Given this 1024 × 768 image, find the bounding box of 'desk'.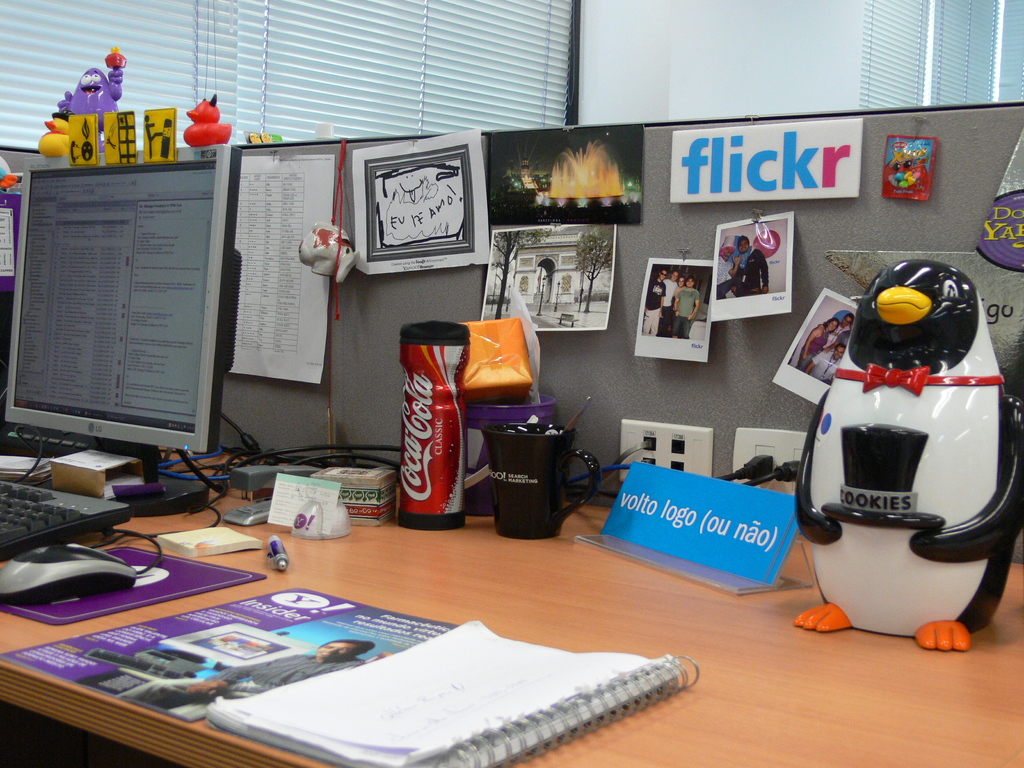
rect(0, 444, 1023, 767).
